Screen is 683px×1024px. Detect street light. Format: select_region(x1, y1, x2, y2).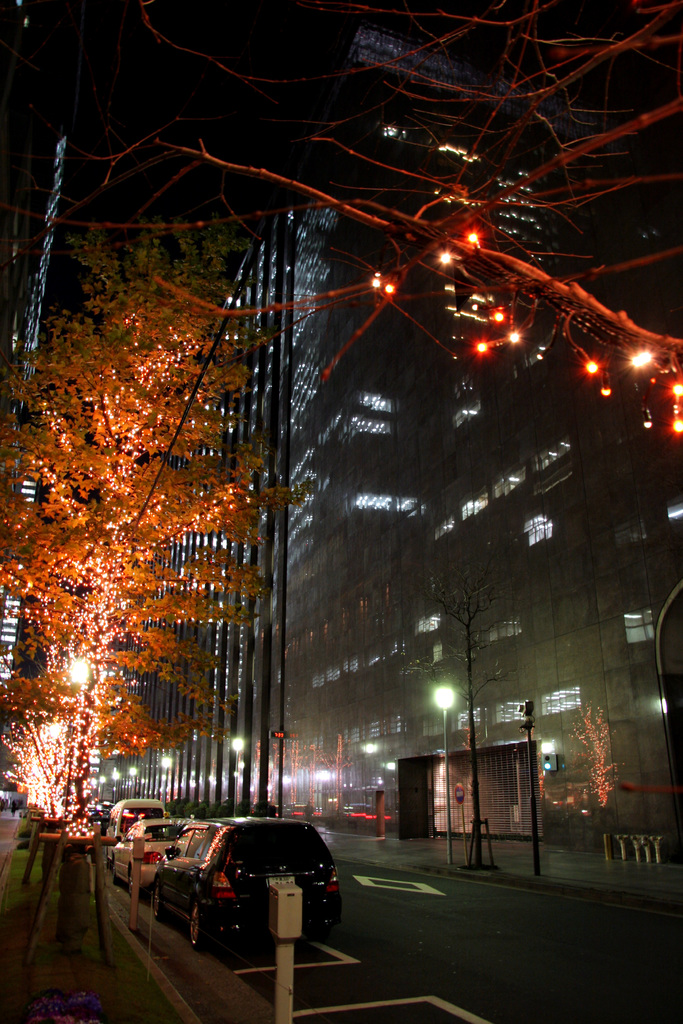
select_region(429, 679, 467, 874).
